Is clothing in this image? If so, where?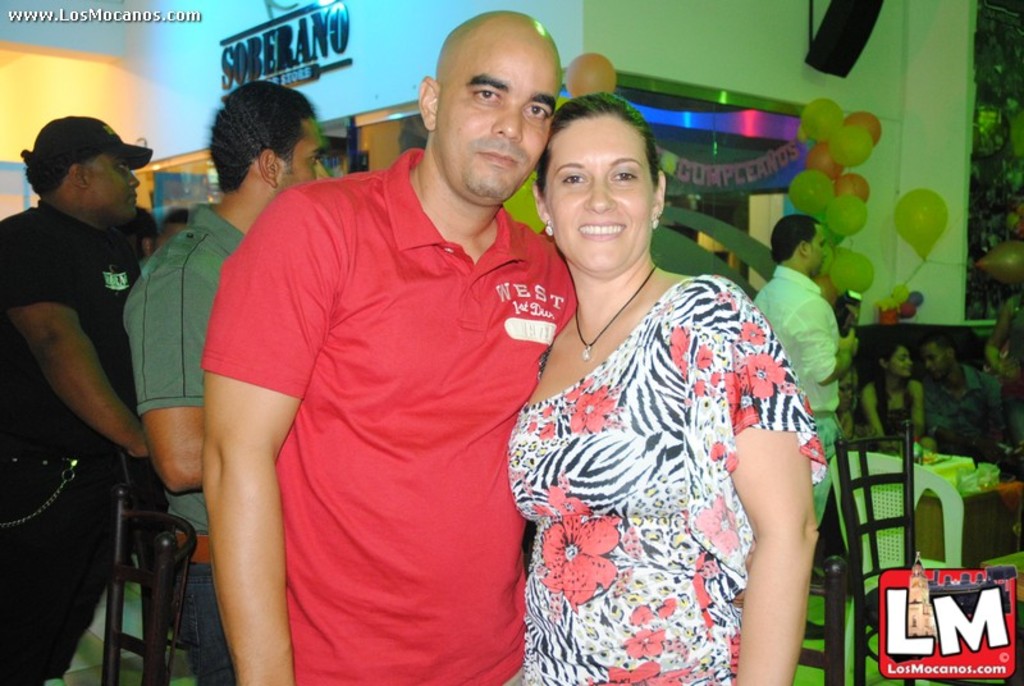
Yes, at [748, 262, 840, 498].
